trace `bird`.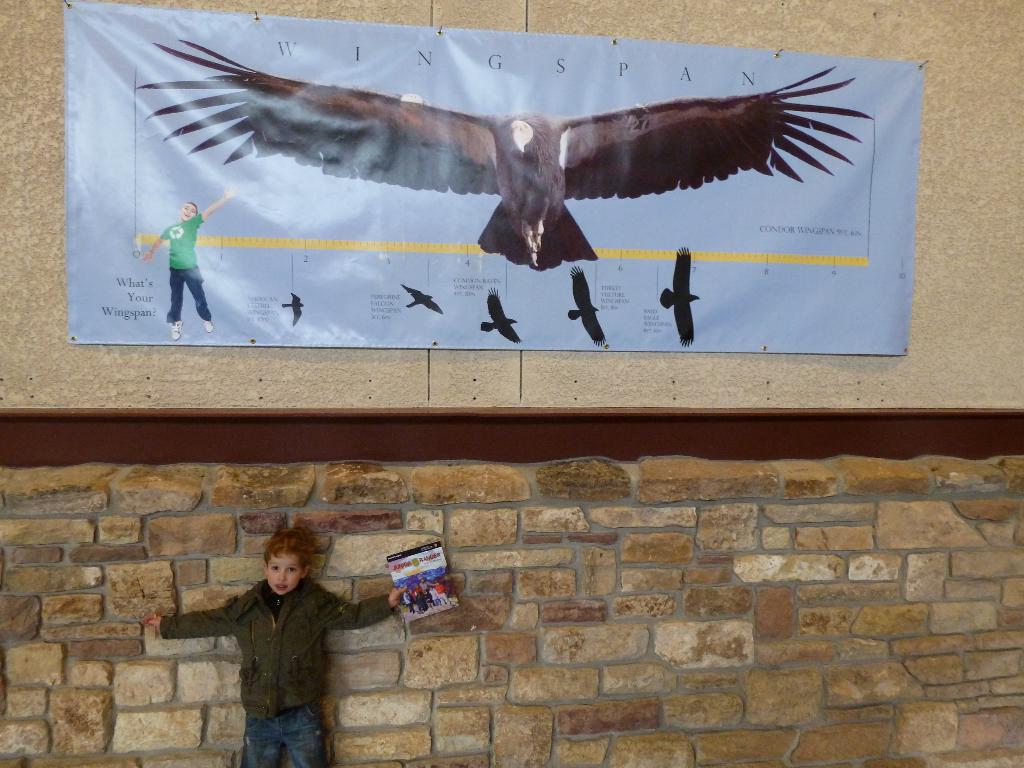
Traced to crop(566, 261, 608, 344).
